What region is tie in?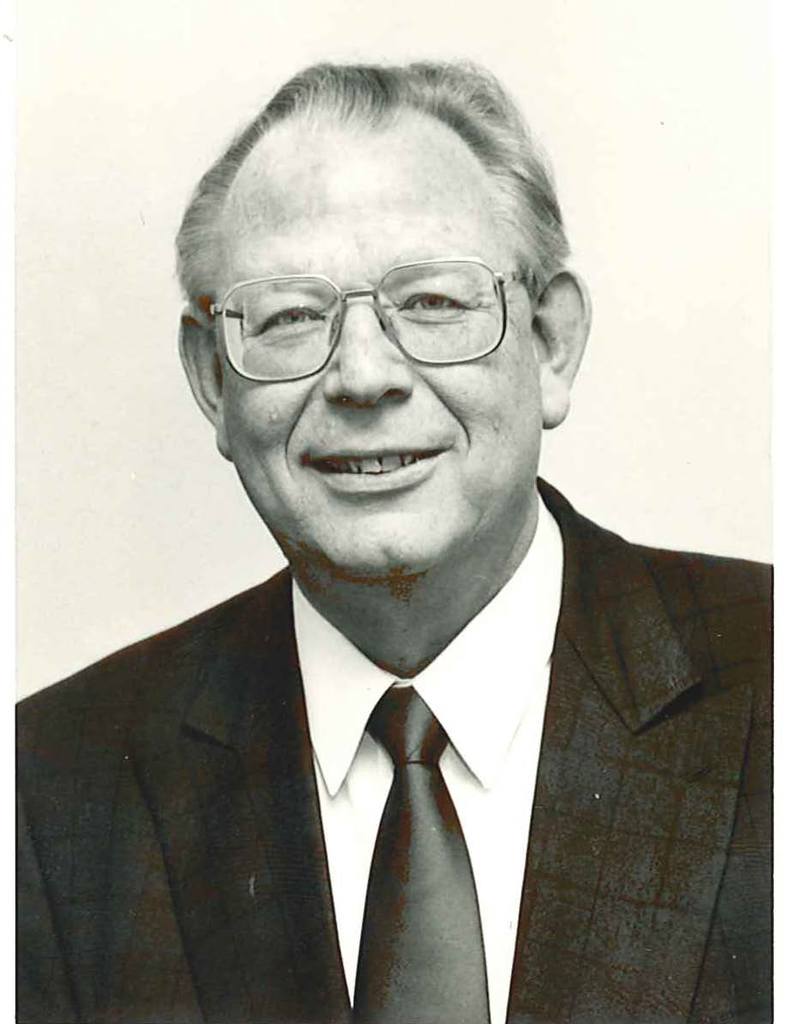
detection(346, 687, 492, 1023).
